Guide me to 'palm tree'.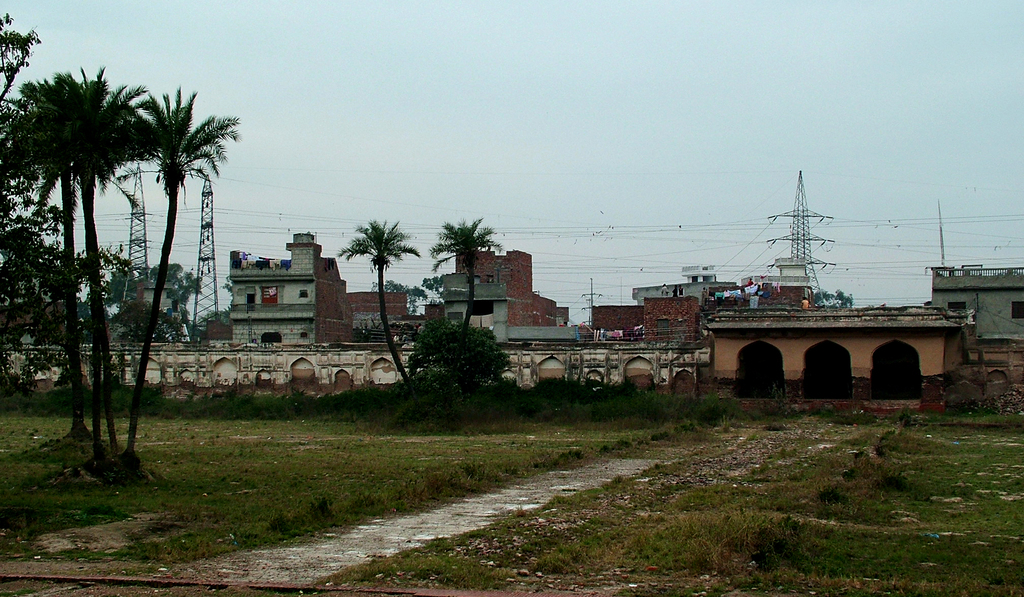
Guidance: BBox(425, 214, 506, 330).
